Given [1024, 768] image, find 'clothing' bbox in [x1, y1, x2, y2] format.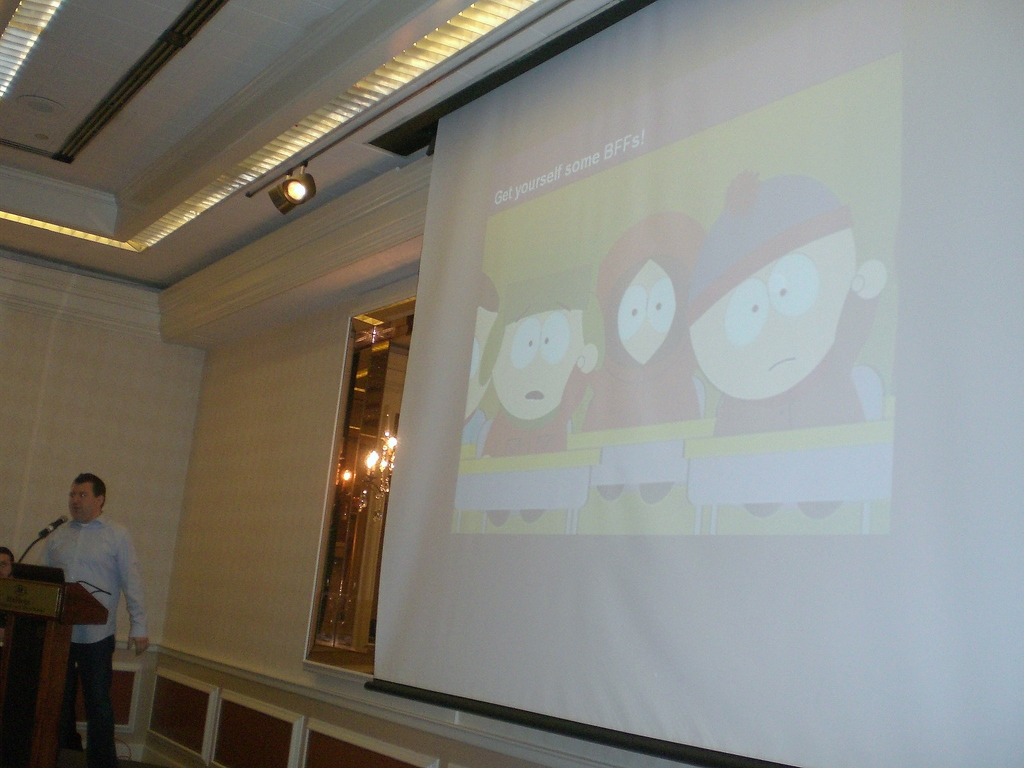
[29, 482, 140, 751].
